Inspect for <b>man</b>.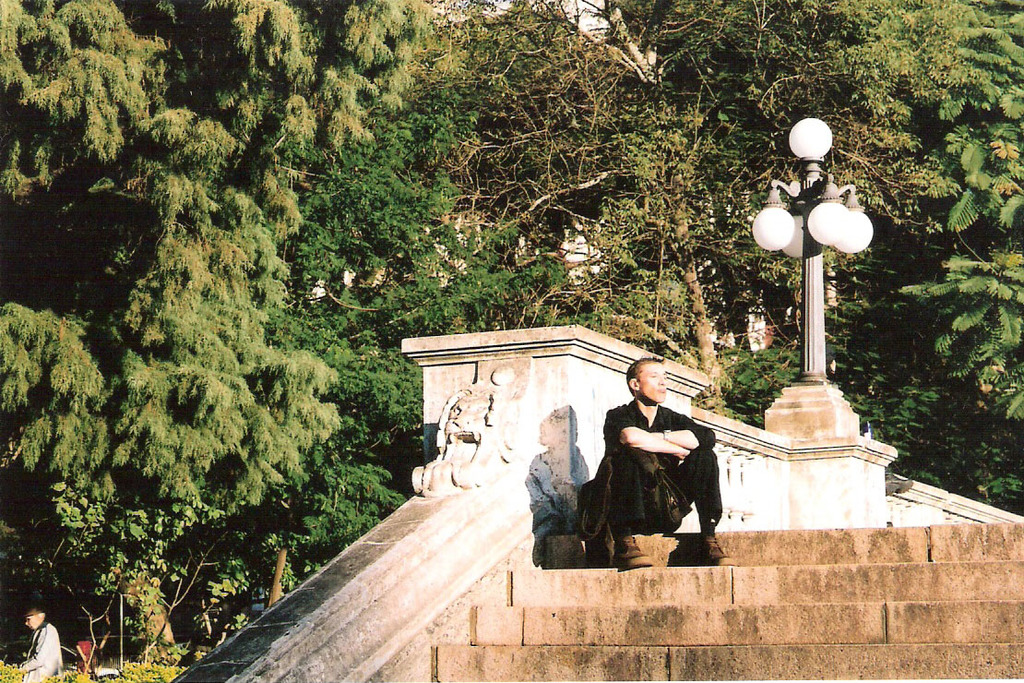
Inspection: [580, 367, 737, 569].
